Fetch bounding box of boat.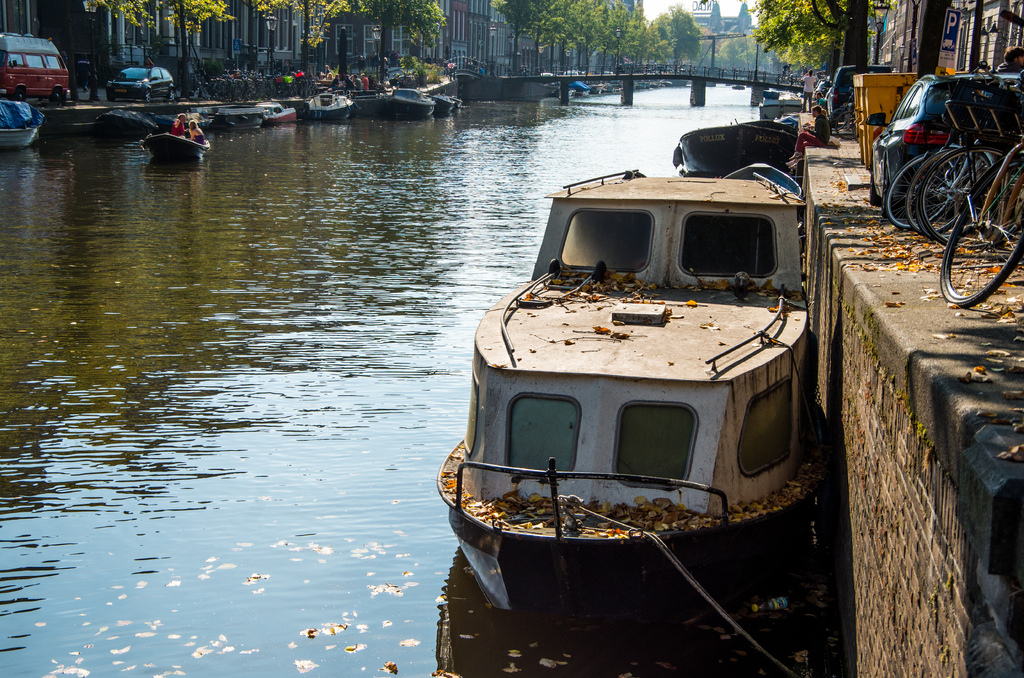
Bbox: box=[300, 89, 353, 115].
